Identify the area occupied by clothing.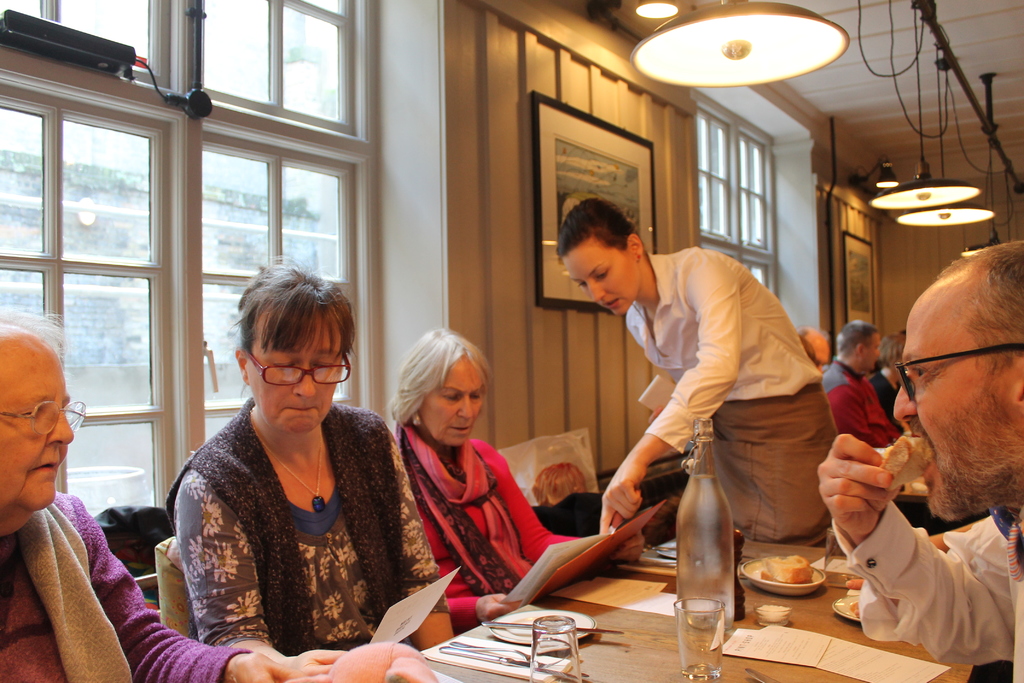
Area: <bbox>623, 247, 835, 545</bbox>.
